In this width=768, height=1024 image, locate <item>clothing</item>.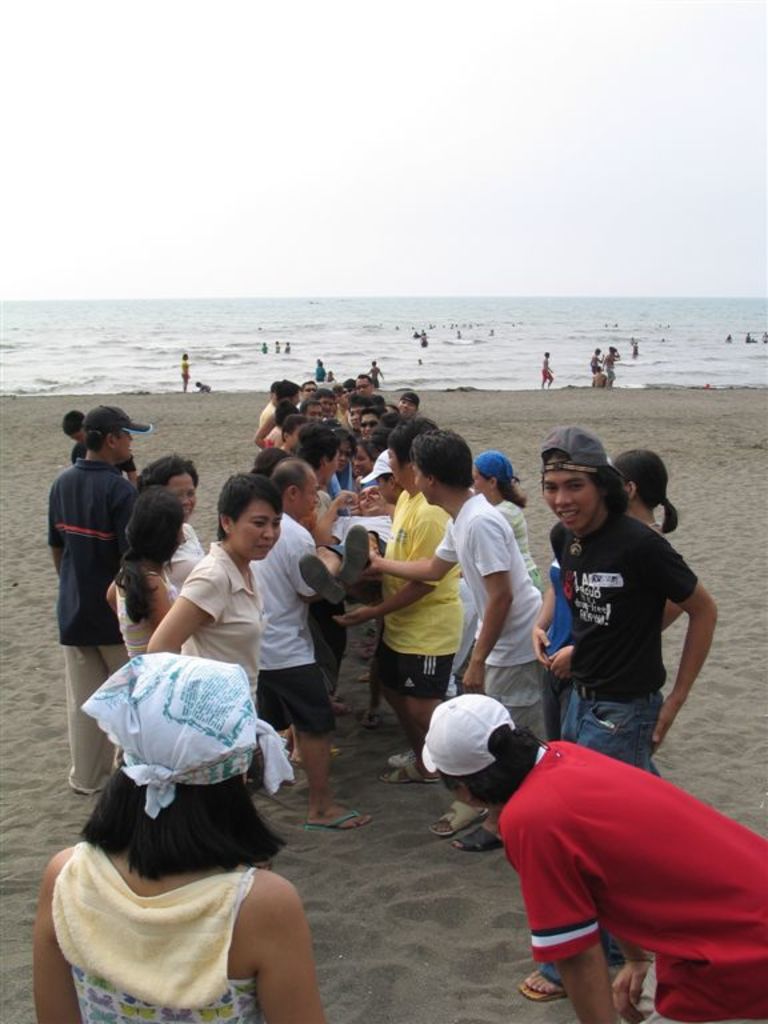
Bounding box: [x1=473, y1=719, x2=751, y2=973].
